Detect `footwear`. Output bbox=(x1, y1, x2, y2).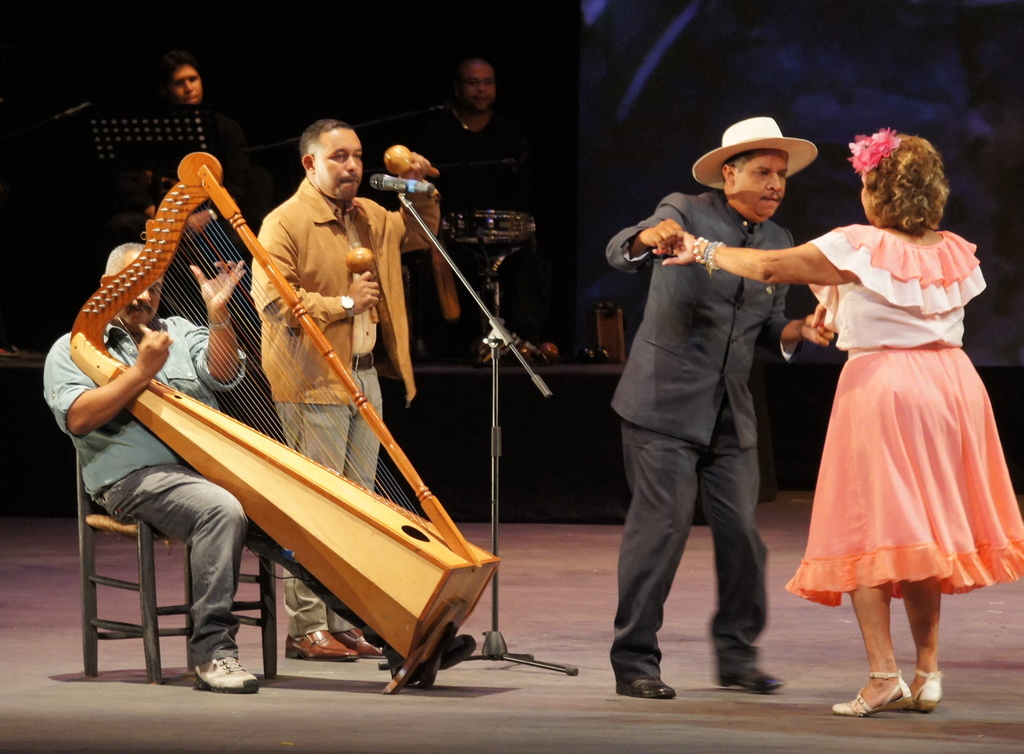
bbox=(193, 657, 259, 694).
